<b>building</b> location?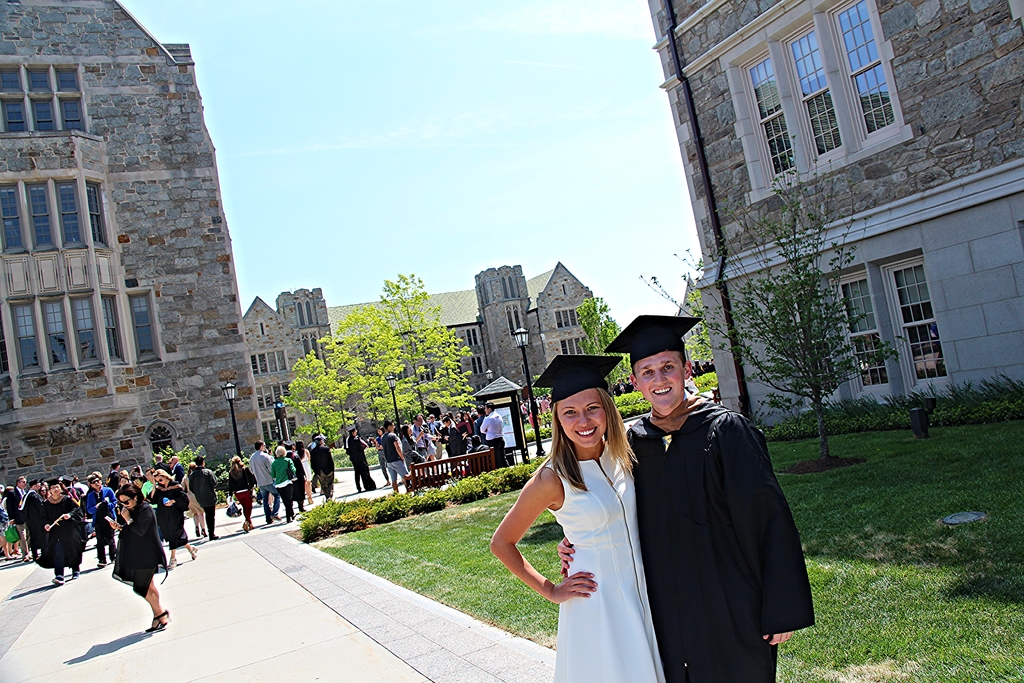
Rect(0, 0, 270, 472)
